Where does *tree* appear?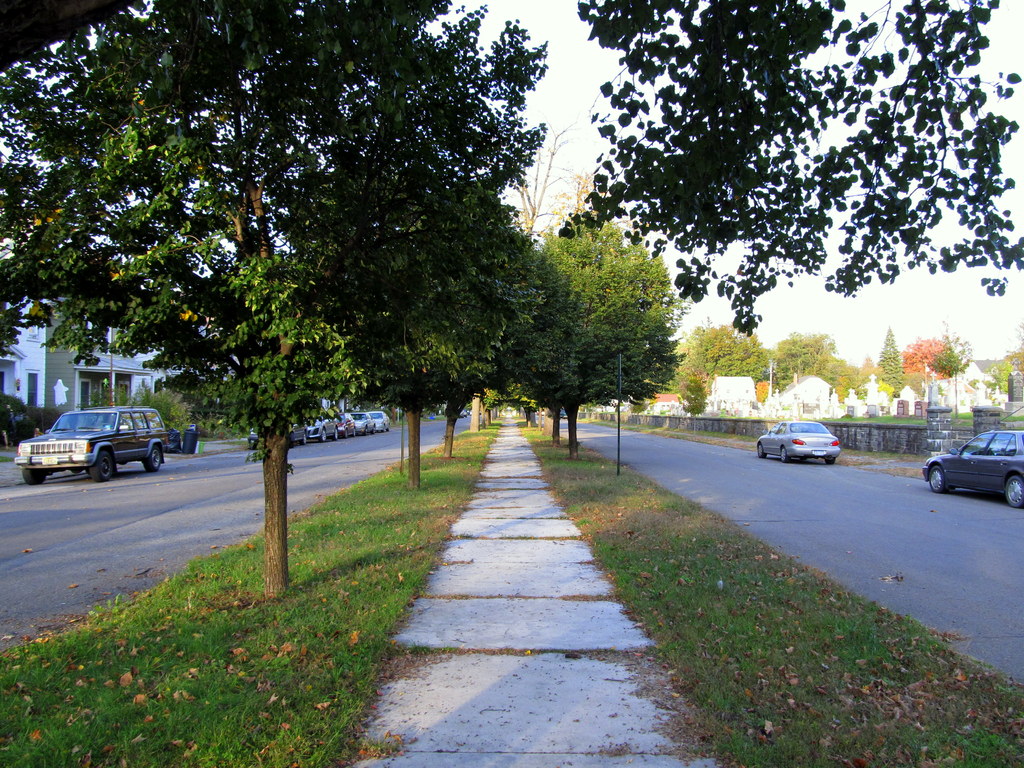
Appears at <bbox>932, 328, 976, 415</bbox>.
